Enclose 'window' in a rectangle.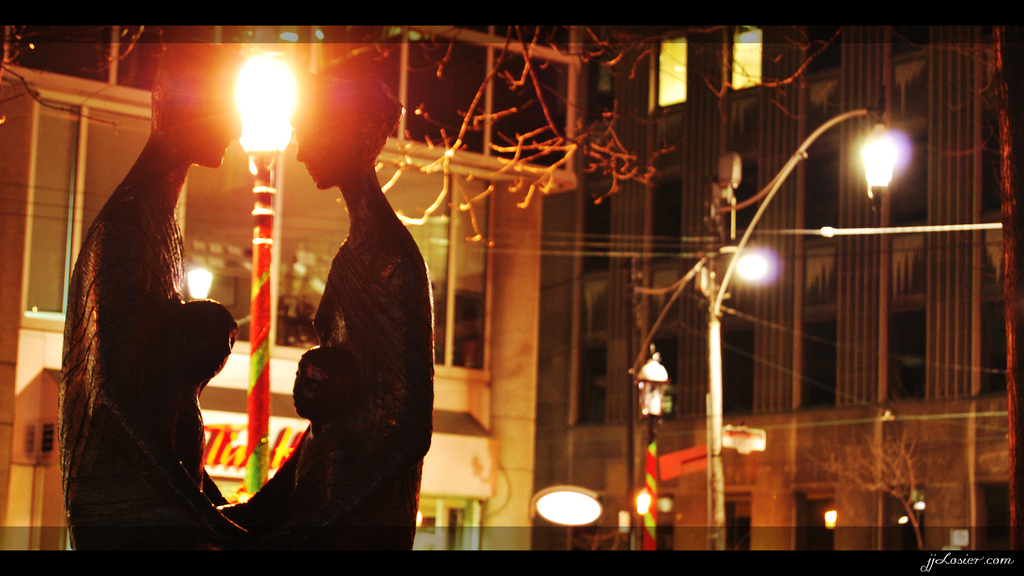
bbox=(580, 186, 610, 266).
